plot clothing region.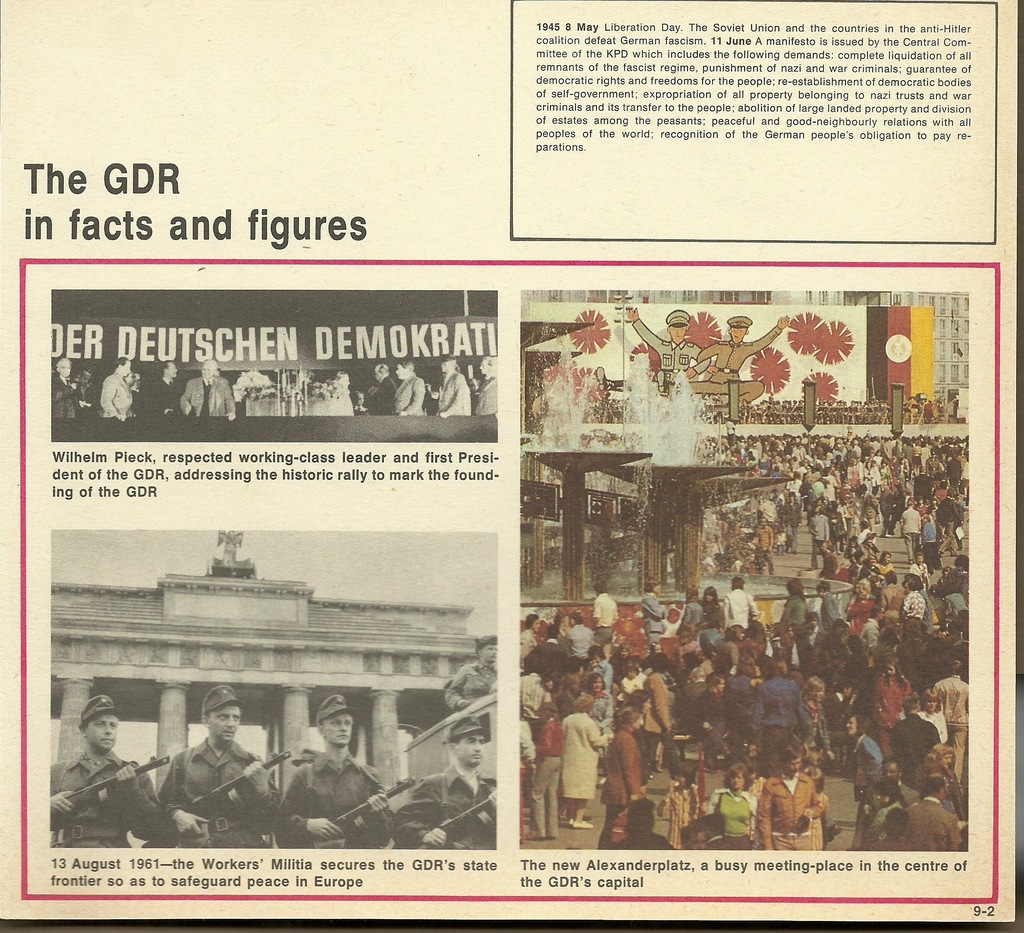
Plotted at 441 660 497 727.
